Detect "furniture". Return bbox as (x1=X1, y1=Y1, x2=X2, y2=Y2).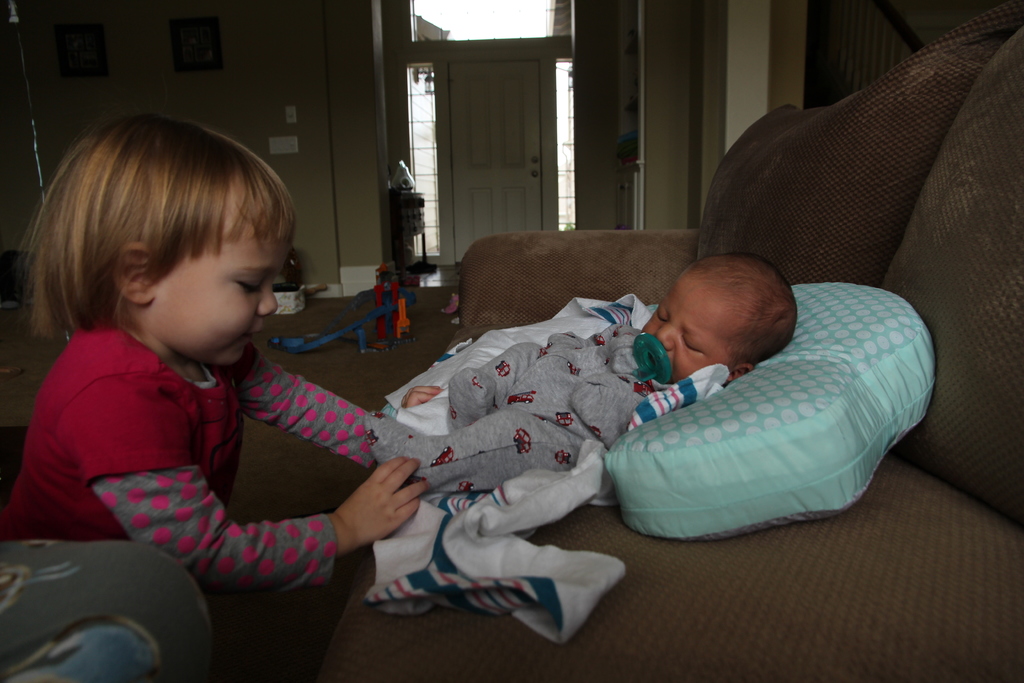
(x1=325, y1=0, x2=1023, y2=682).
